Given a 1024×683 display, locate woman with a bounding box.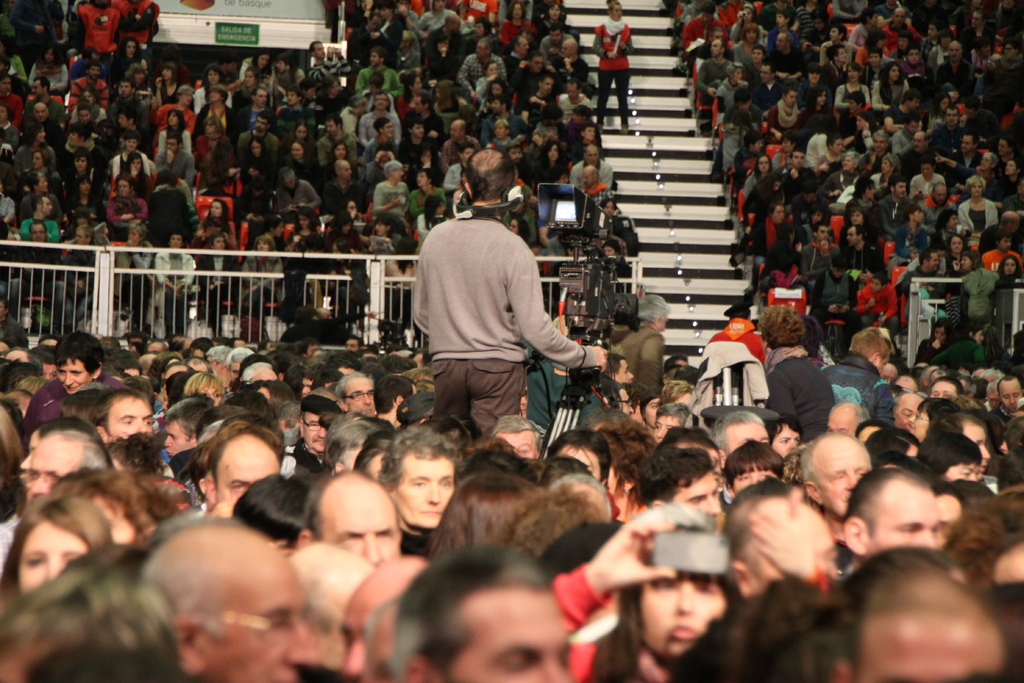
Located: [left=196, top=199, right=236, bottom=241].
